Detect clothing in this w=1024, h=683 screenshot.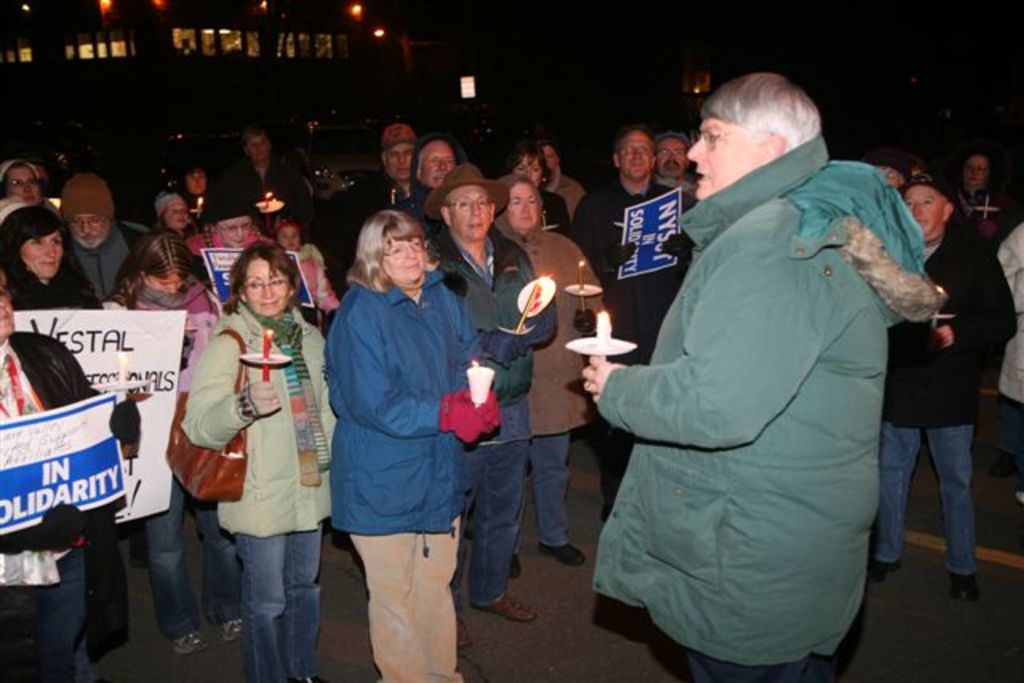
Detection: crop(992, 229, 1021, 496).
